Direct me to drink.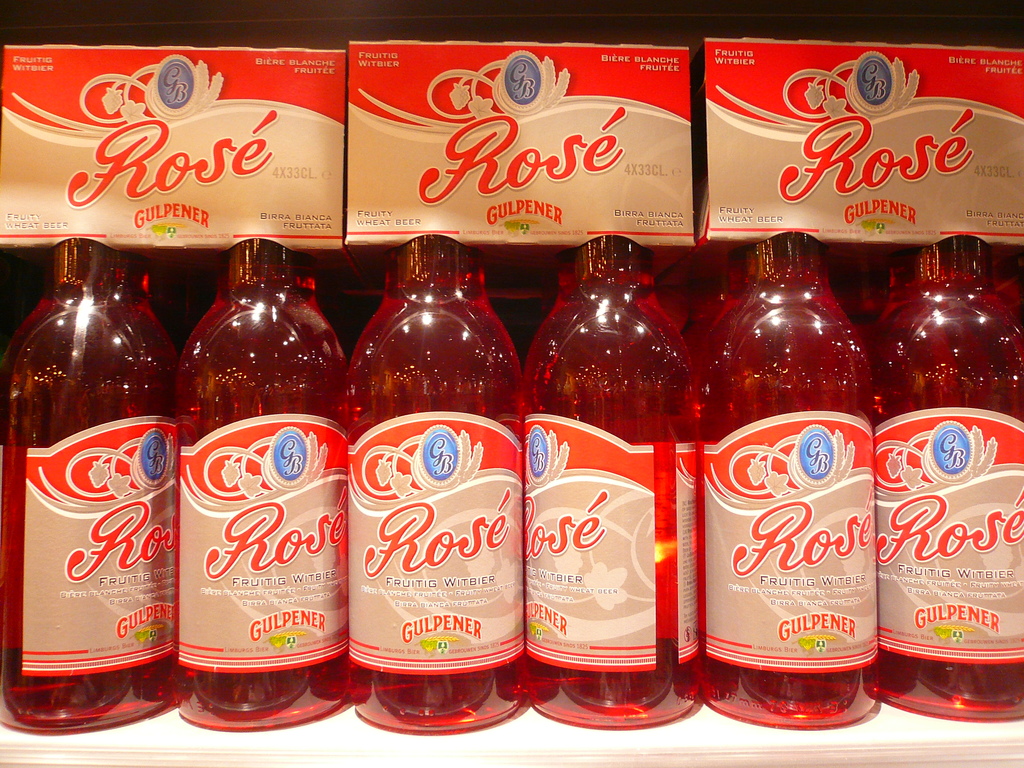
Direction: detection(169, 235, 332, 726).
